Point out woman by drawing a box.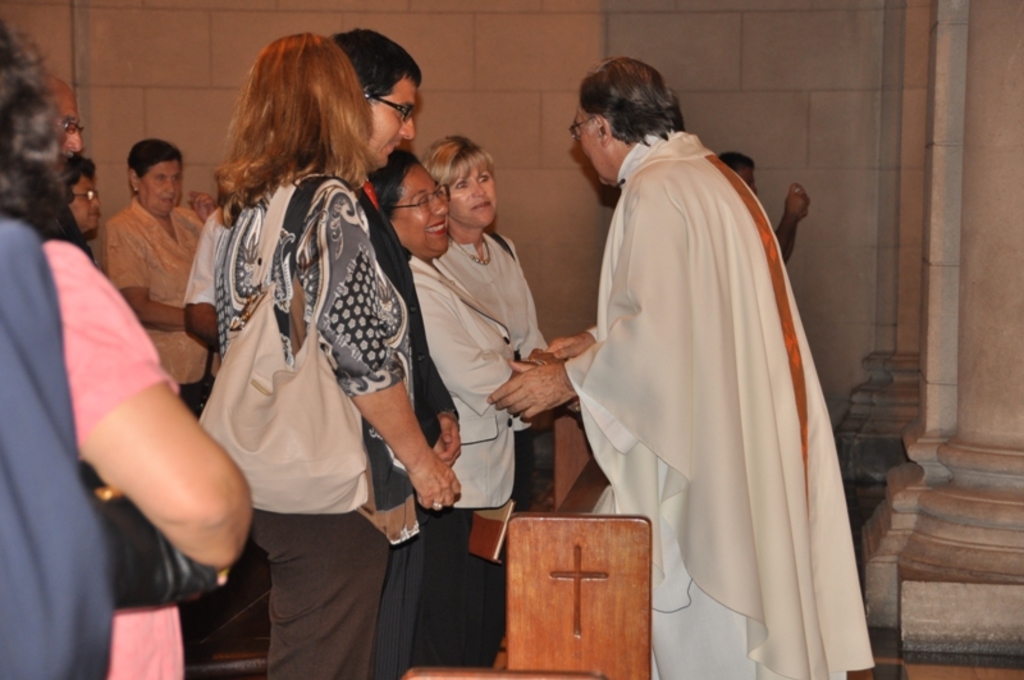
(x1=178, y1=0, x2=411, y2=679).
